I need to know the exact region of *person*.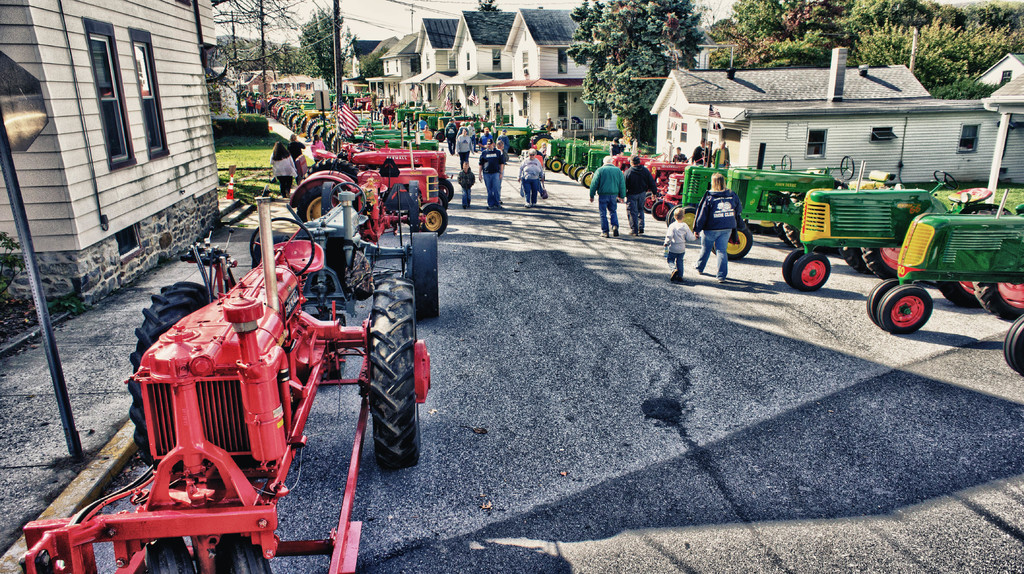
Region: box=[422, 126, 433, 139].
